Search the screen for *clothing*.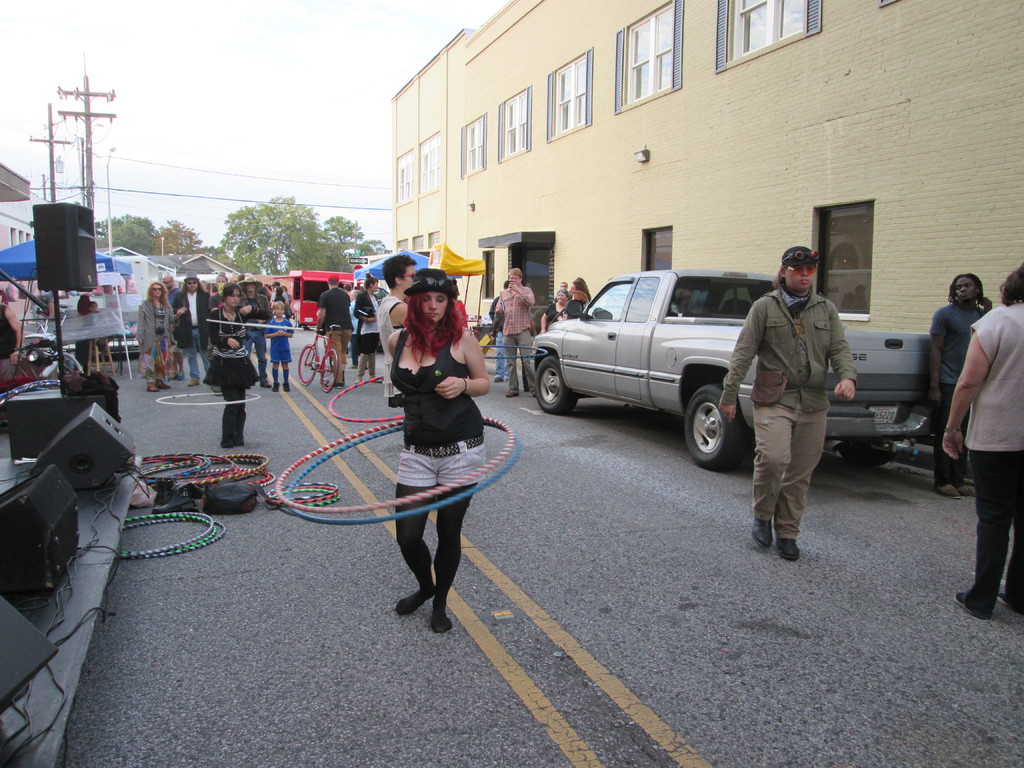
Found at bbox=[261, 314, 293, 364].
